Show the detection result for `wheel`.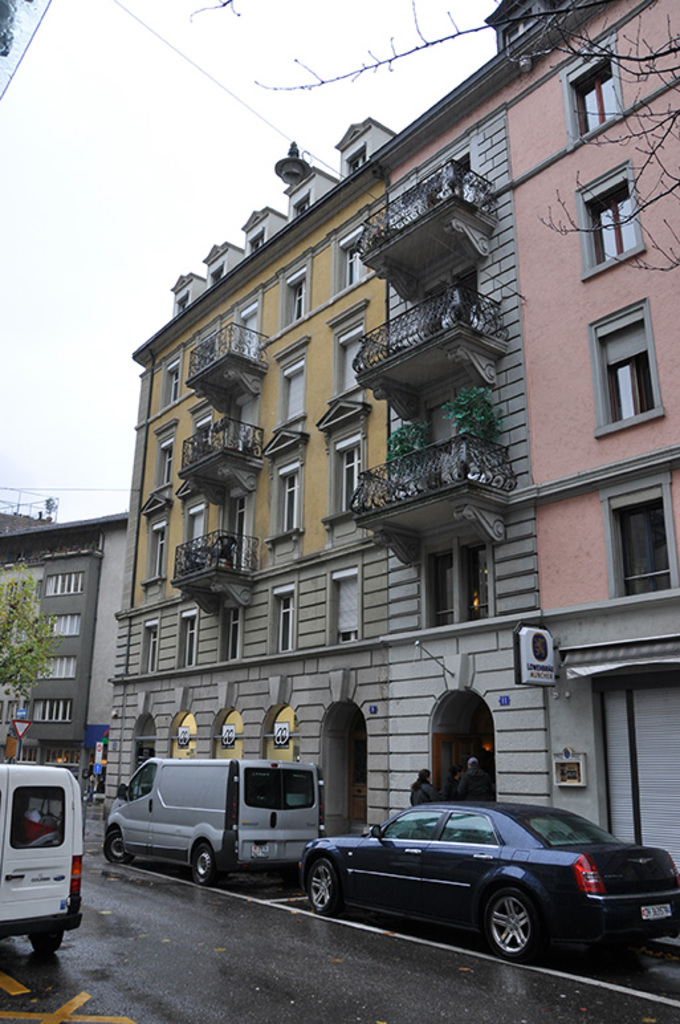
486:887:534:958.
